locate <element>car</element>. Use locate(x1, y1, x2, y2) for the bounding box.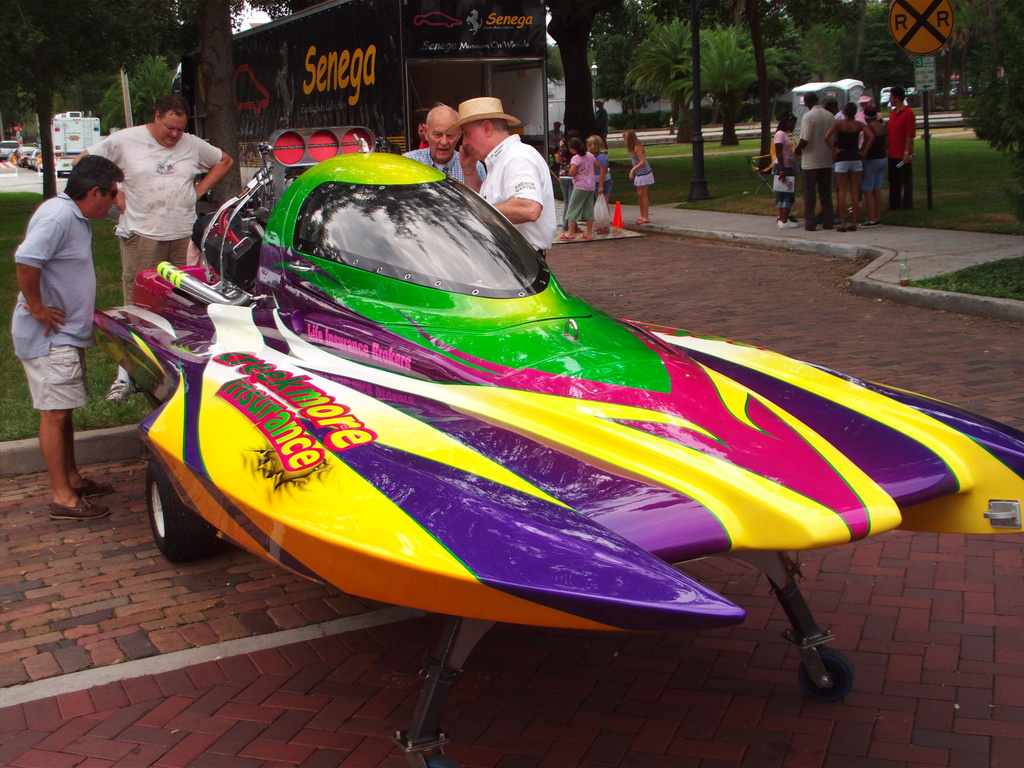
locate(935, 86, 986, 106).
